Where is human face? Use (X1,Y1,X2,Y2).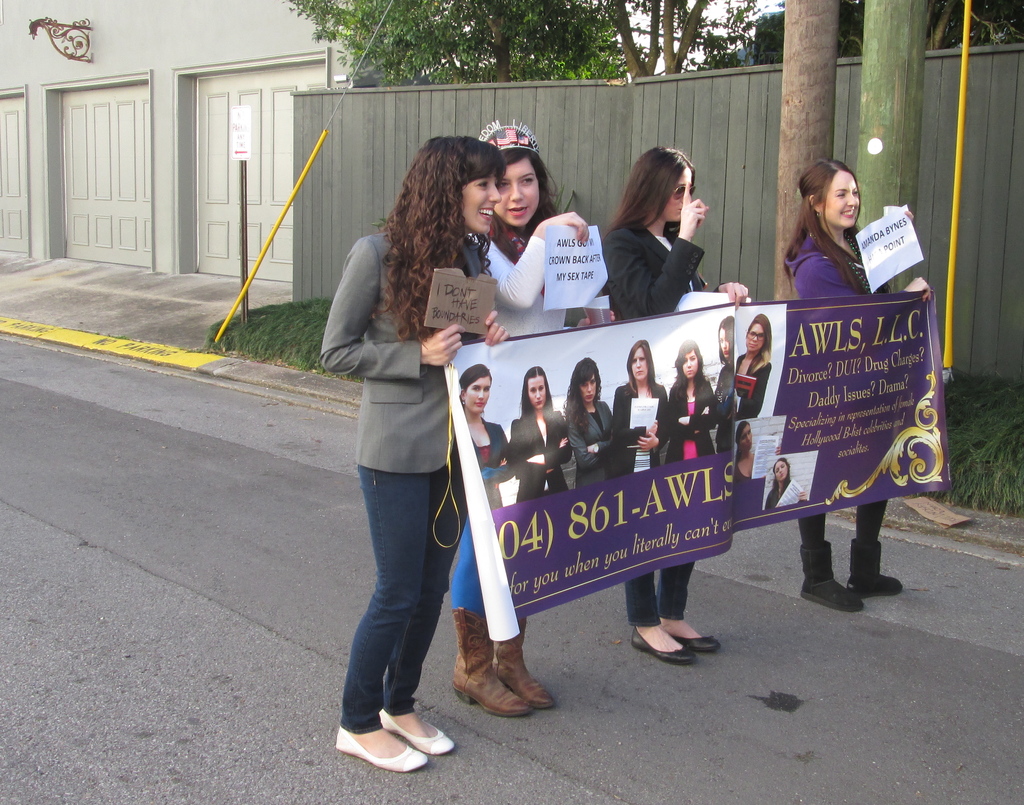
(717,323,728,360).
